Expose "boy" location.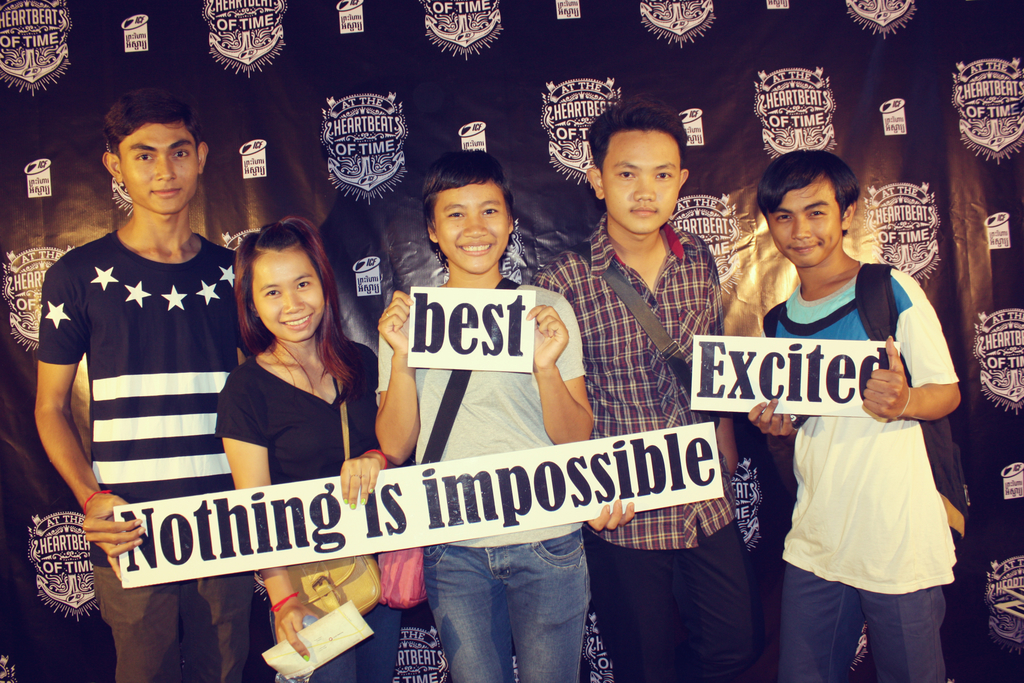
Exposed at (719,142,970,670).
